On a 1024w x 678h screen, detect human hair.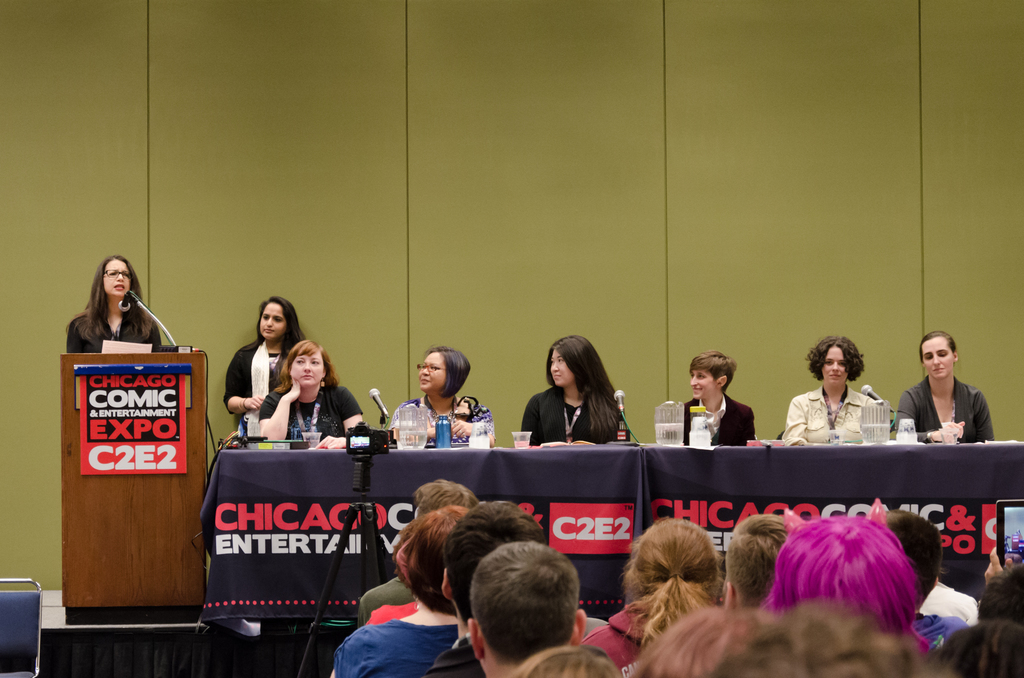
(left=86, top=256, right=144, bottom=341).
